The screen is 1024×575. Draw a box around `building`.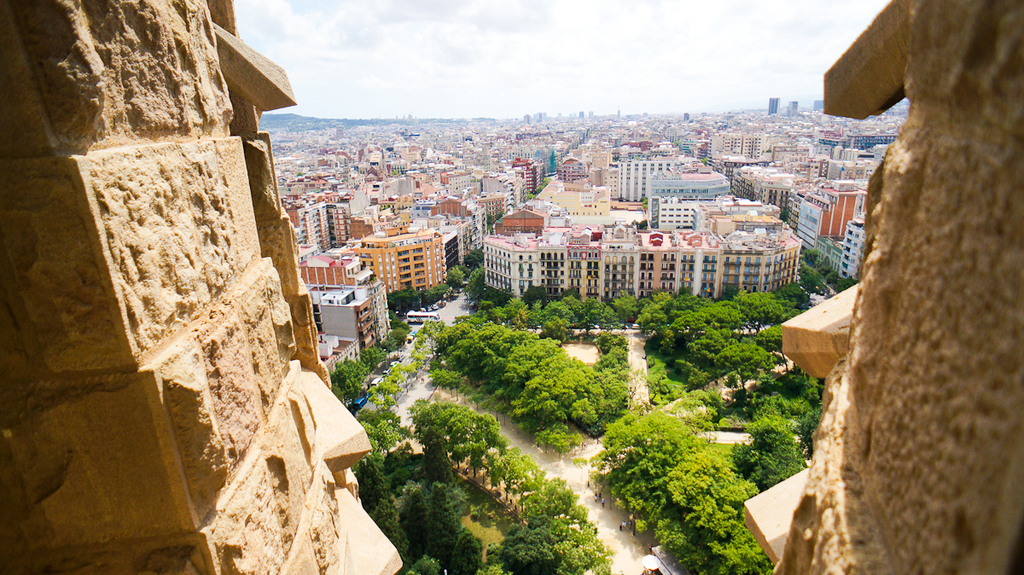
rect(741, 0, 1023, 574).
